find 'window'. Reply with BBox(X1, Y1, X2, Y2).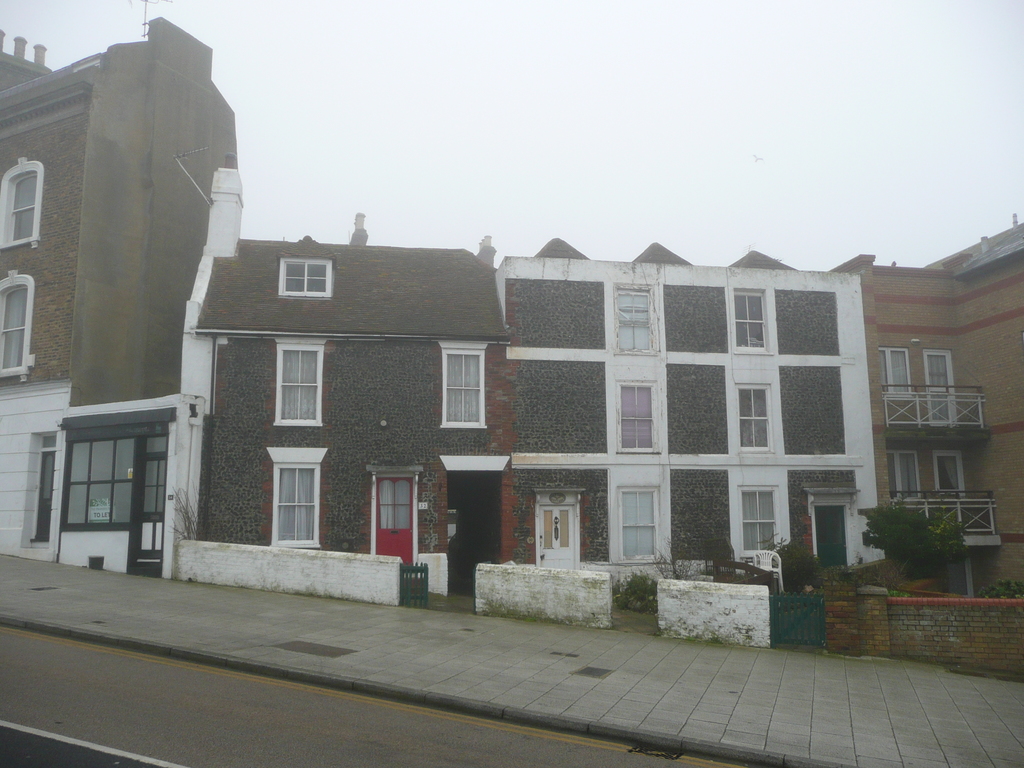
BBox(737, 383, 773, 455).
